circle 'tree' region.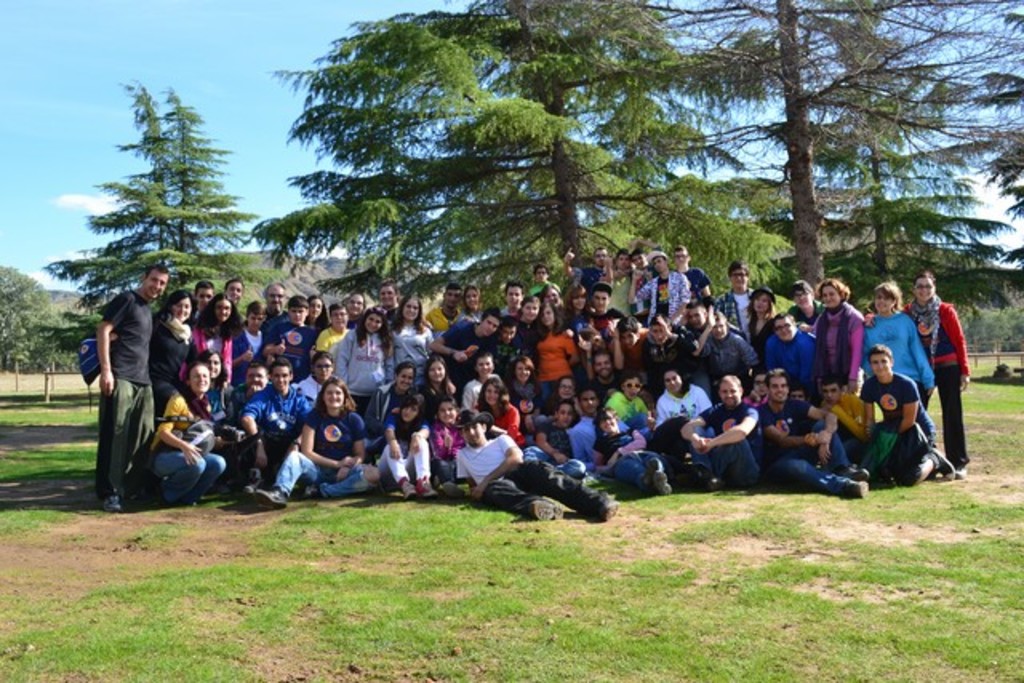
Region: rect(142, 86, 291, 334).
